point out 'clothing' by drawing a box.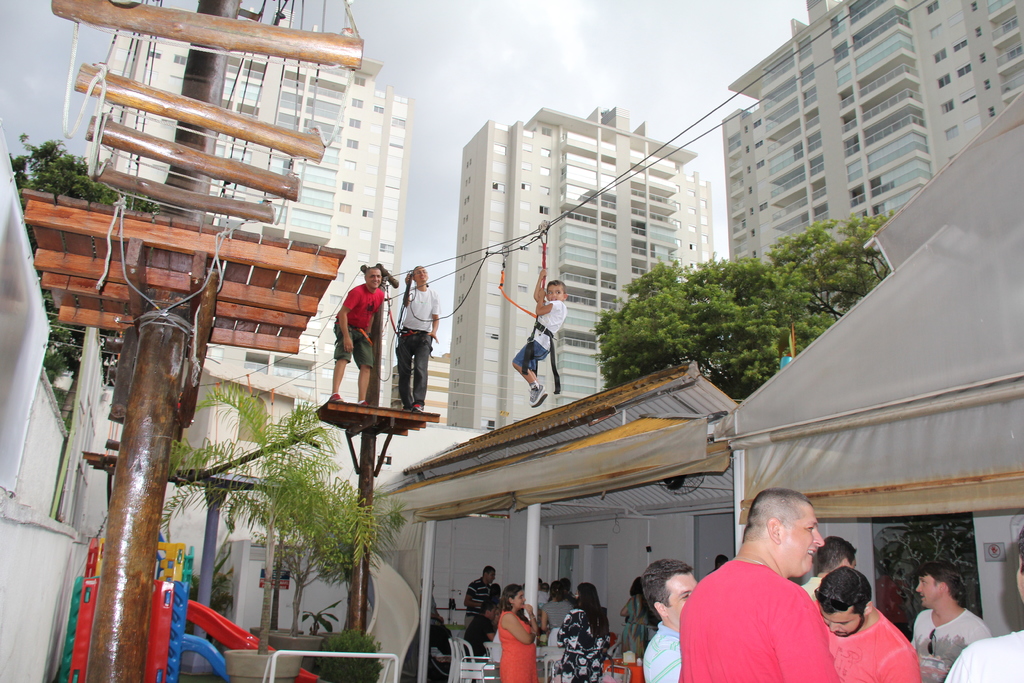
945:625:1023:682.
